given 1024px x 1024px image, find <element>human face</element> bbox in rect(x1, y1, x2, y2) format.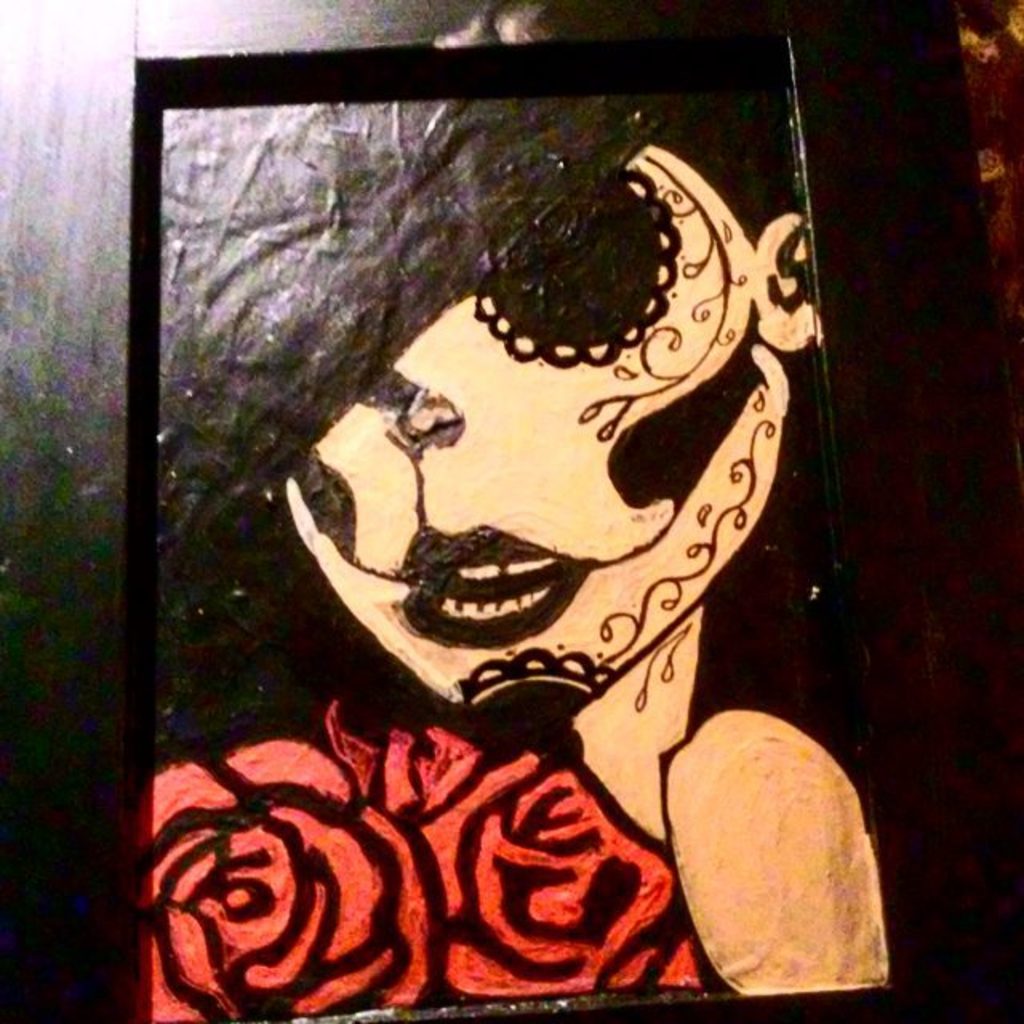
rect(283, 146, 770, 728).
